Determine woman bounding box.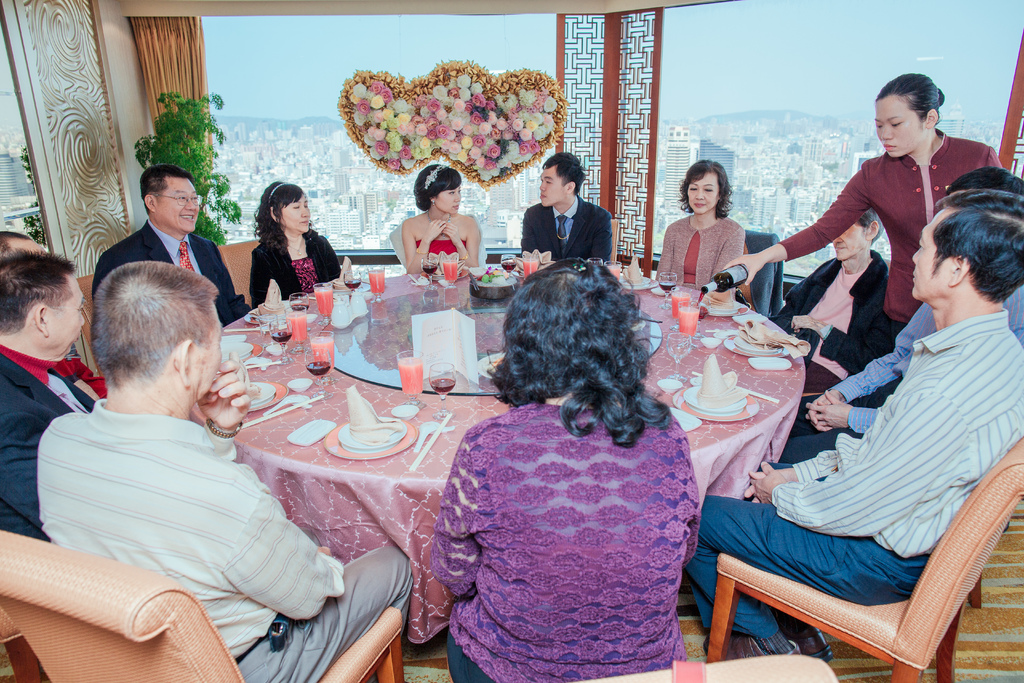
Determined: <box>430,262,695,682</box>.
